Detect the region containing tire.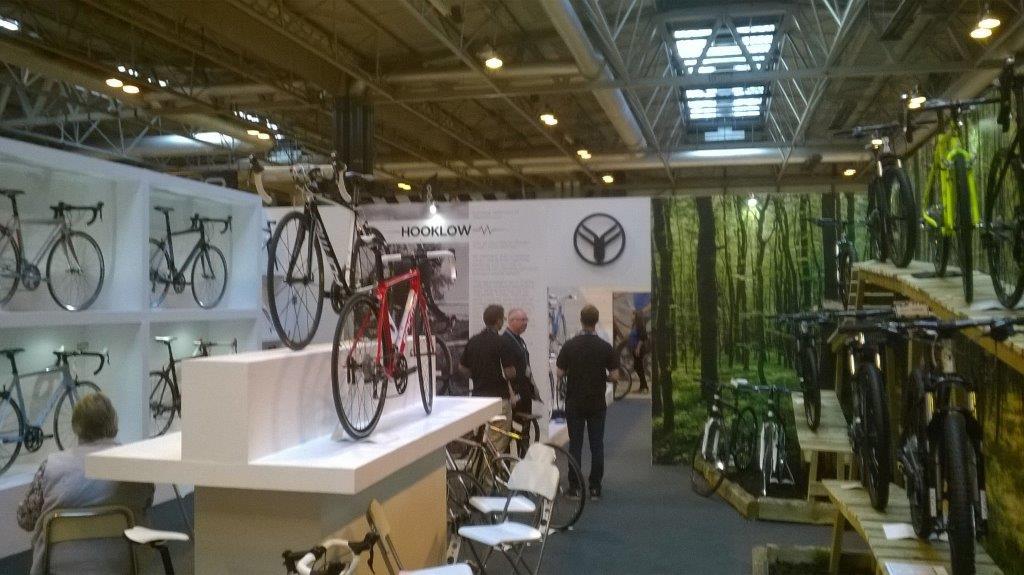
box=[606, 361, 632, 401].
